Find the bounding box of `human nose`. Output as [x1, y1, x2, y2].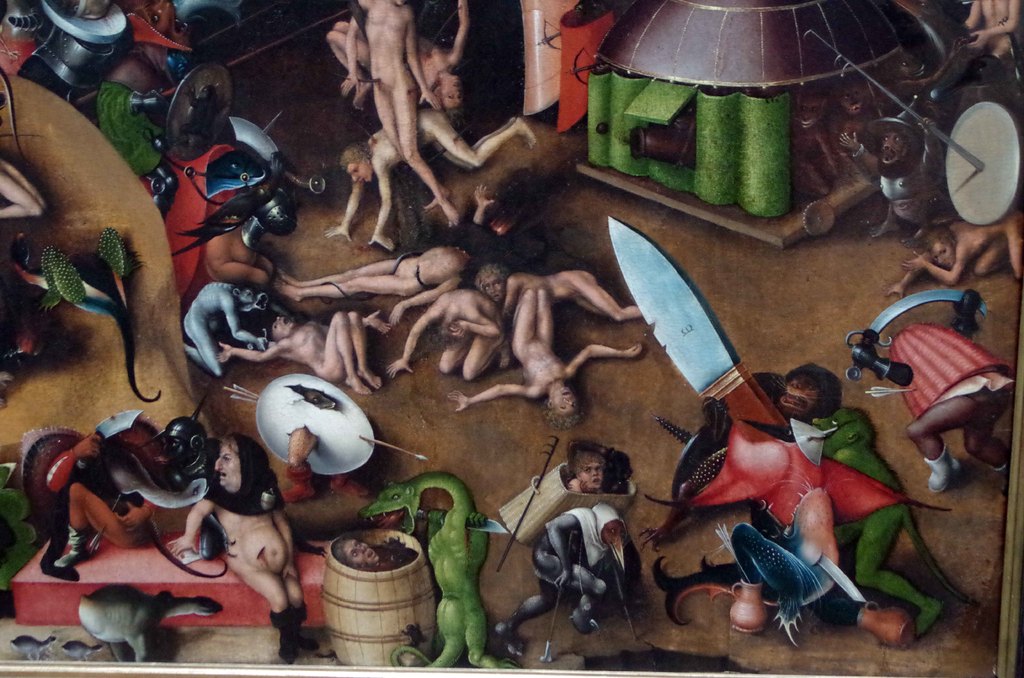
[356, 545, 365, 553].
